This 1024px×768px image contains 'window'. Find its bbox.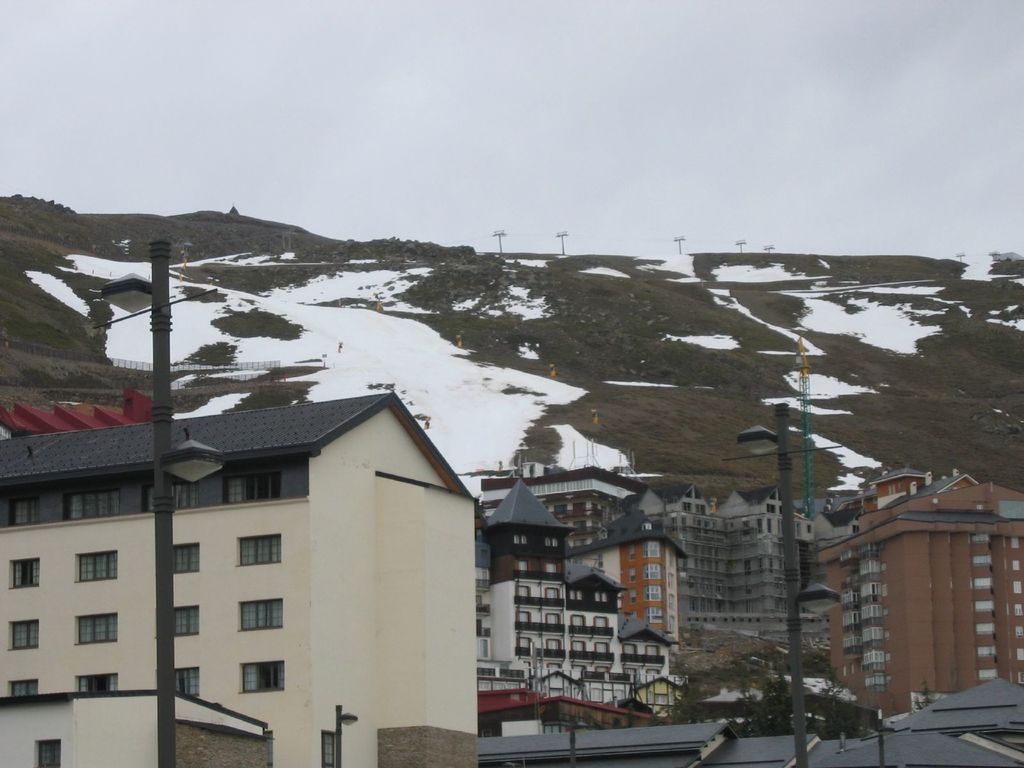
detection(9, 557, 42, 589).
